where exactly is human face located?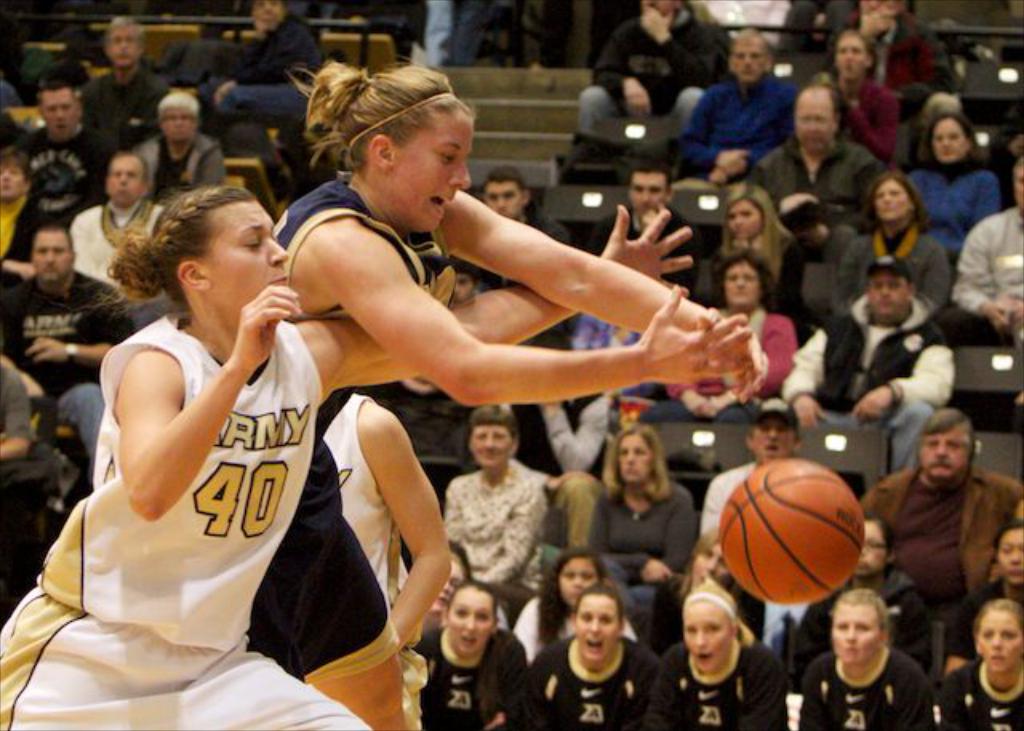
Its bounding box is box(570, 593, 624, 661).
